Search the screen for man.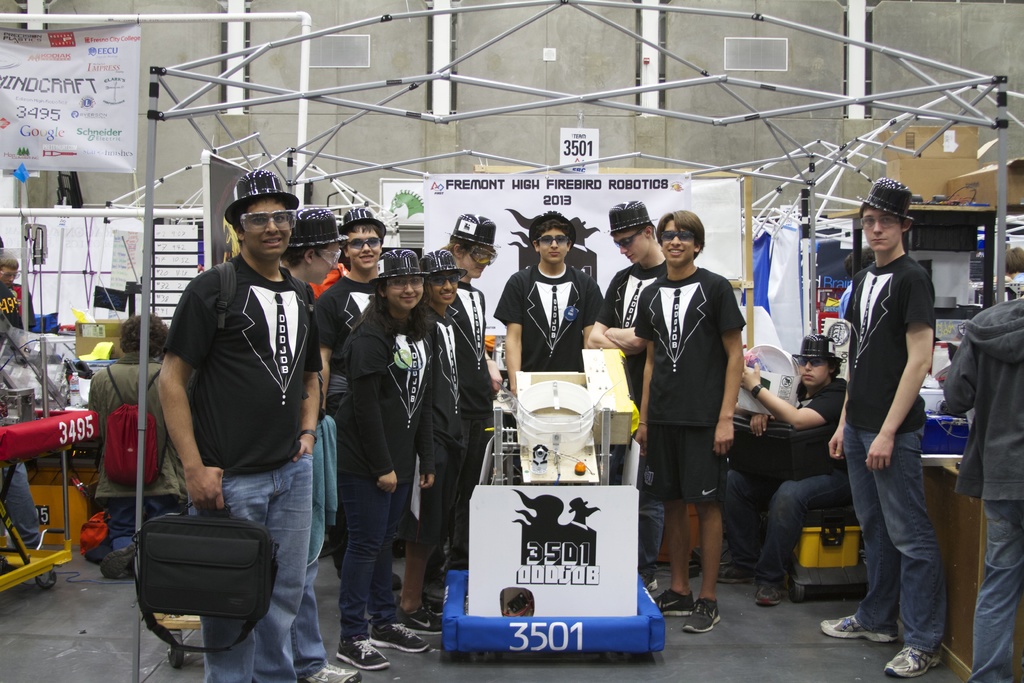
Found at locate(628, 211, 730, 662).
